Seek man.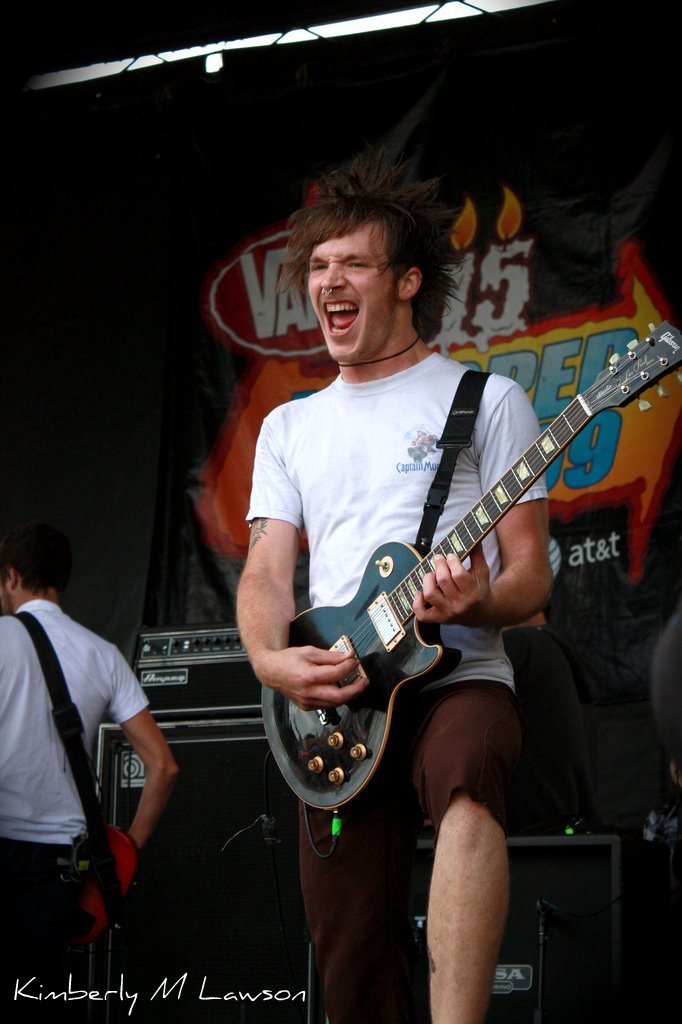
bbox=[234, 135, 555, 1023].
